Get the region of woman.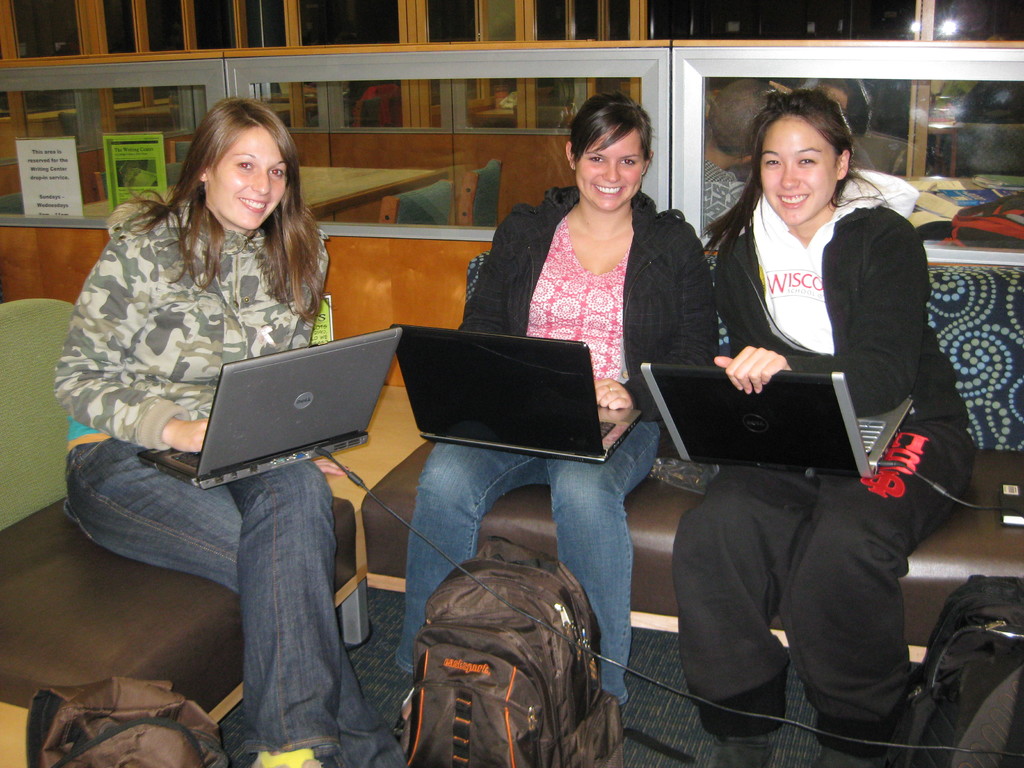
54 98 408 767.
